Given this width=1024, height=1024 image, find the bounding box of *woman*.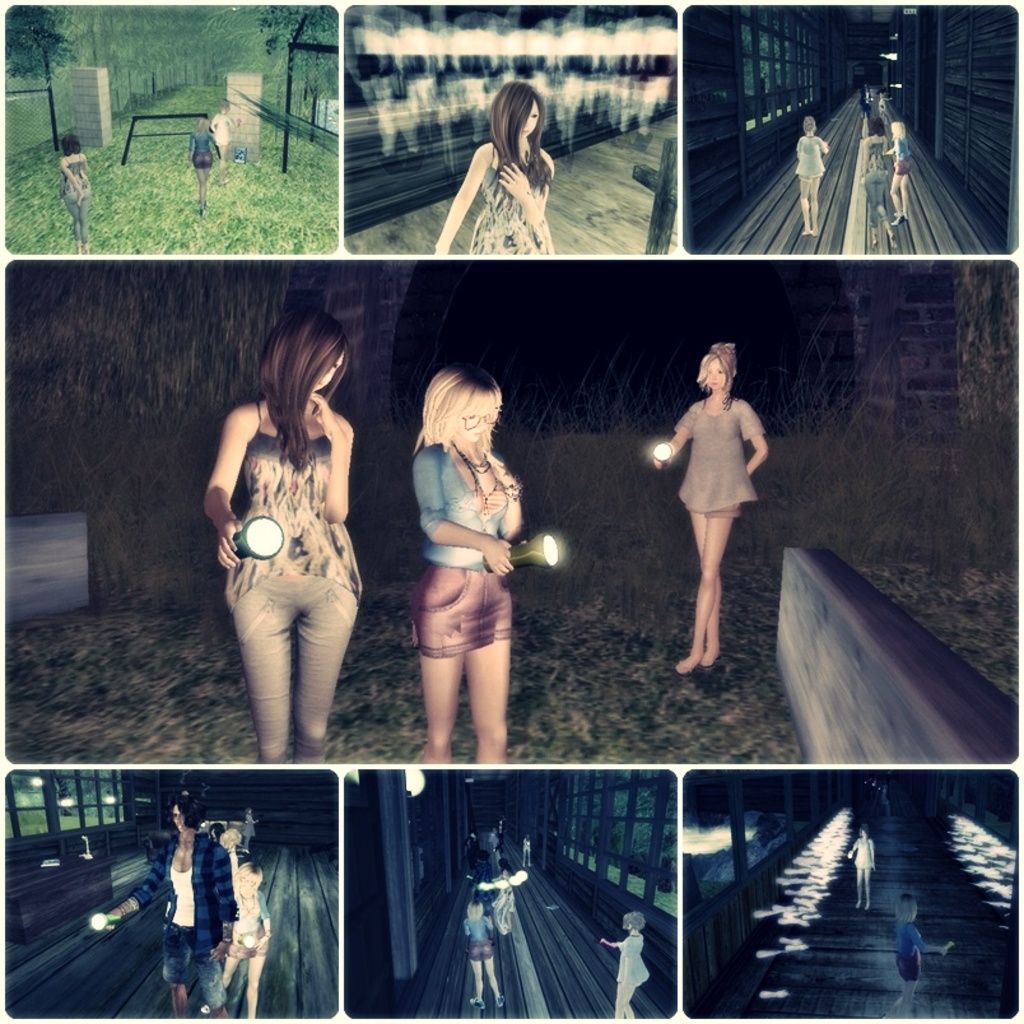
(left=848, top=824, right=883, bottom=918).
